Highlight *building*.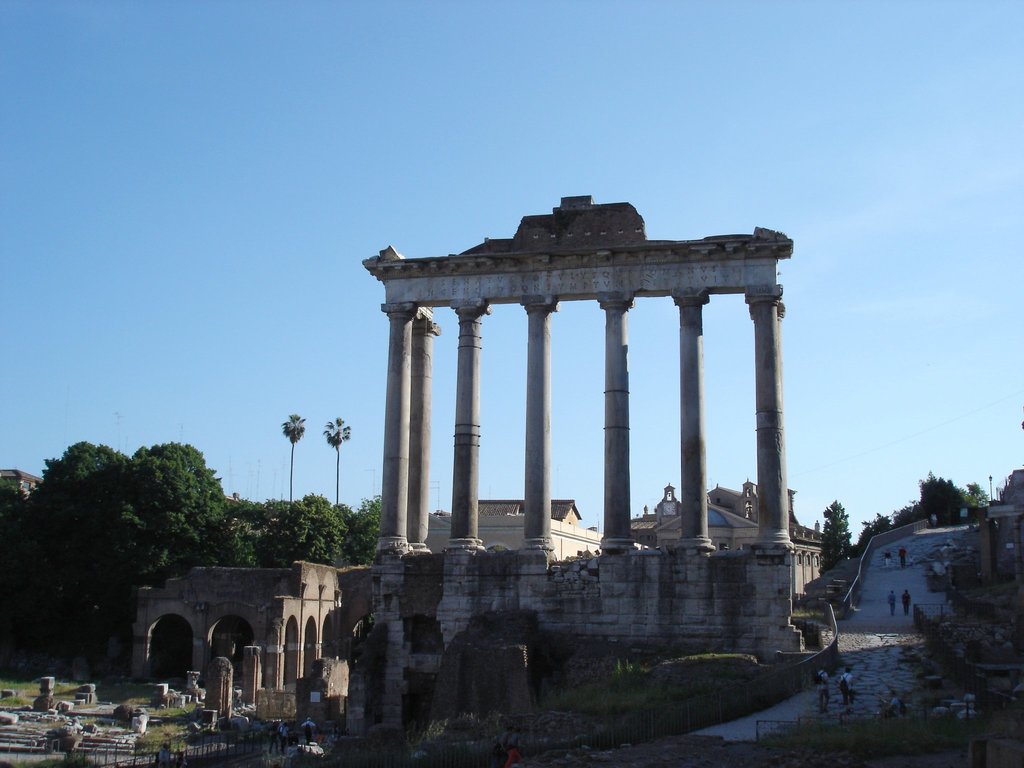
Highlighted region: rect(420, 499, 608, 552).
